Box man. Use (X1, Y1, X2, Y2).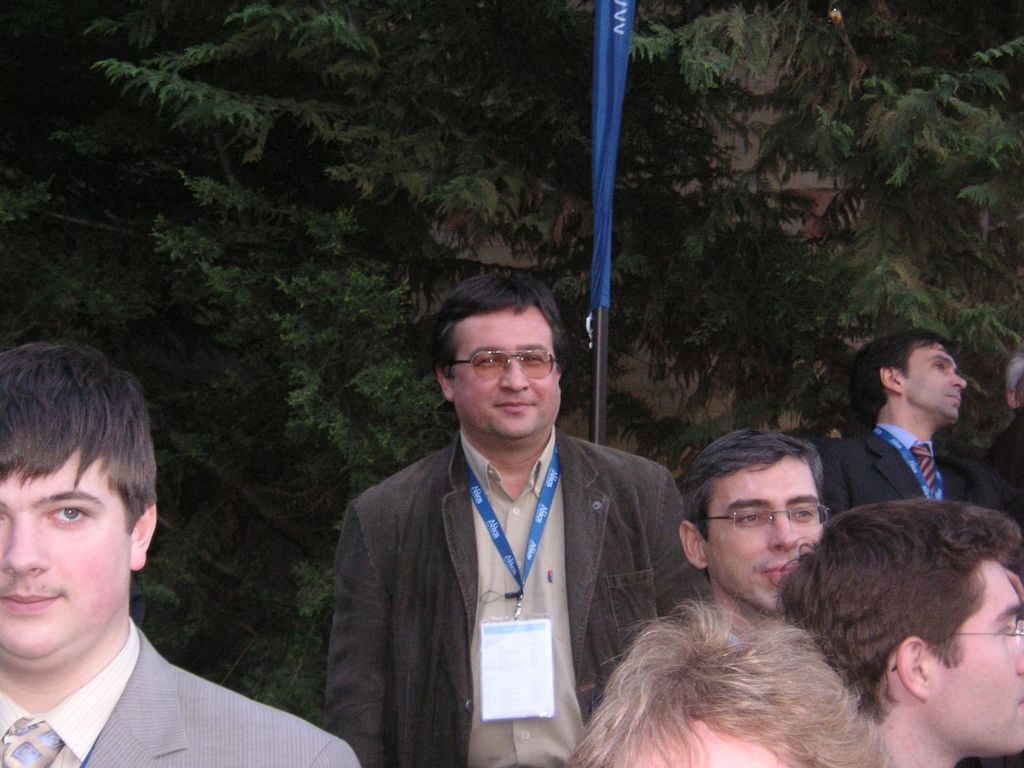
(325, 264, 685, 762).
